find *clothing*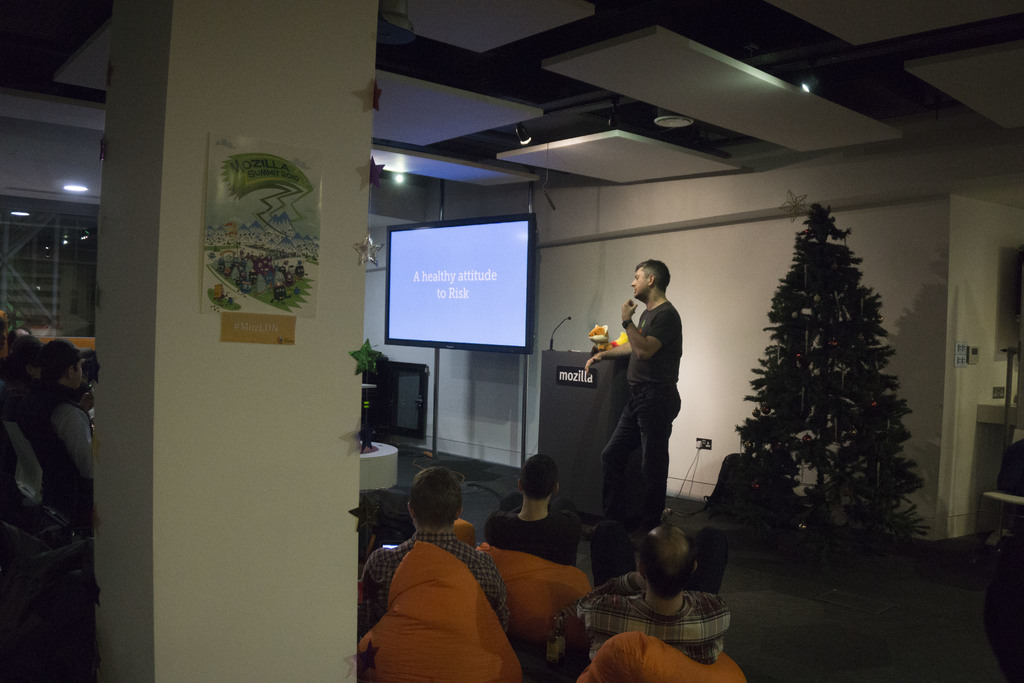
[0, 373, 32, 438]
